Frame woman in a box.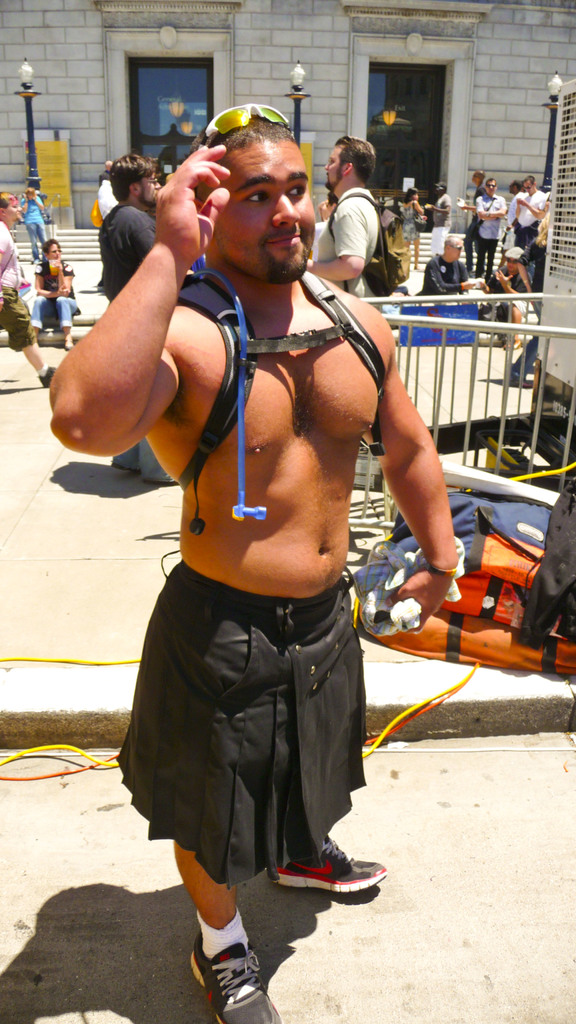
[401, 187, 428, 273].
